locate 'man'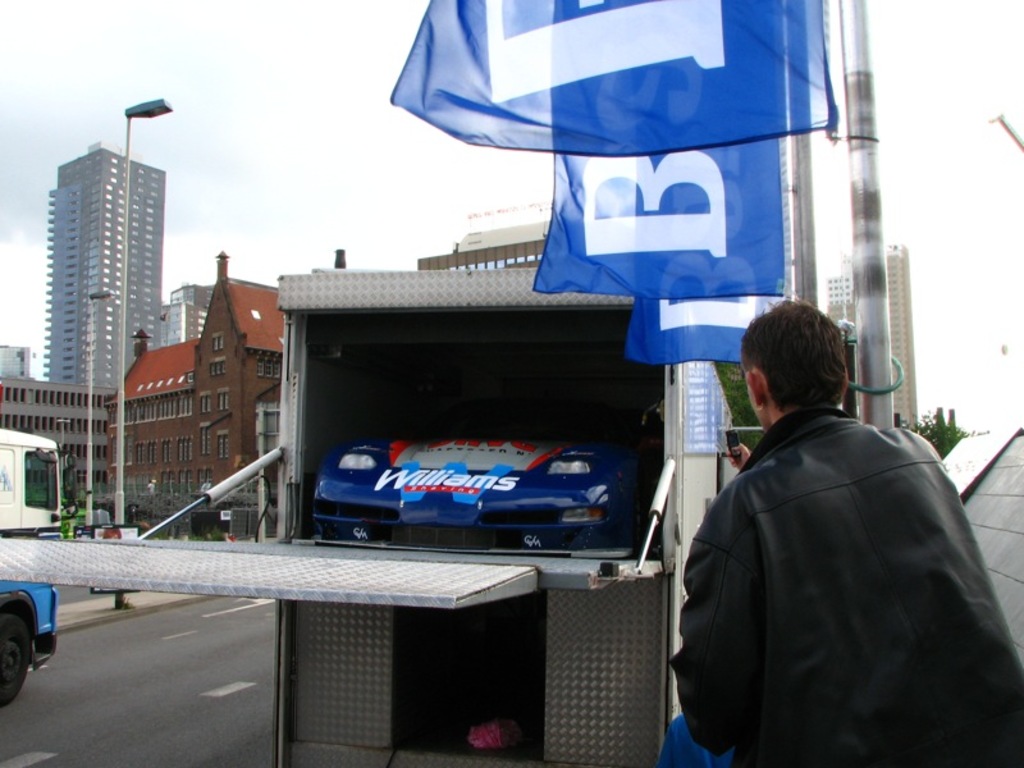
region(678, 280, 998, 767)
